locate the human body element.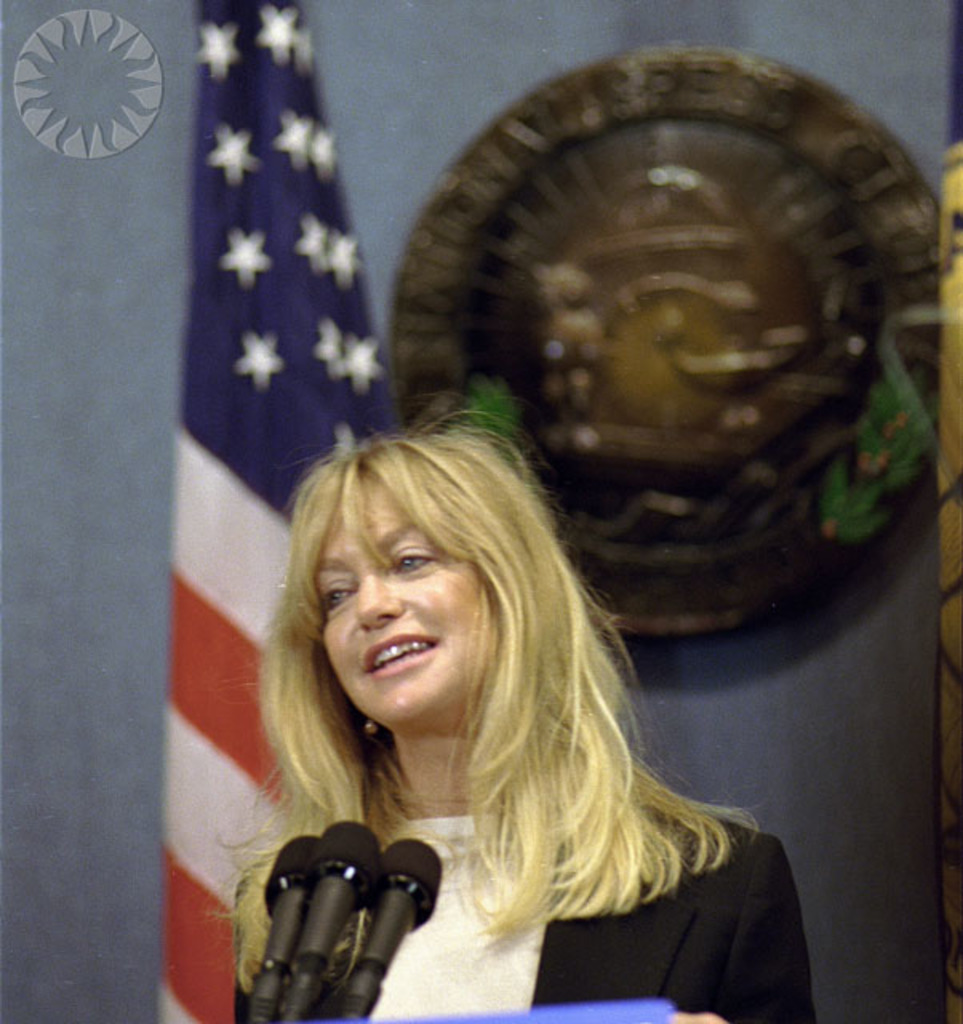
Element bbox: detection(197, 418, 749, 1023).
